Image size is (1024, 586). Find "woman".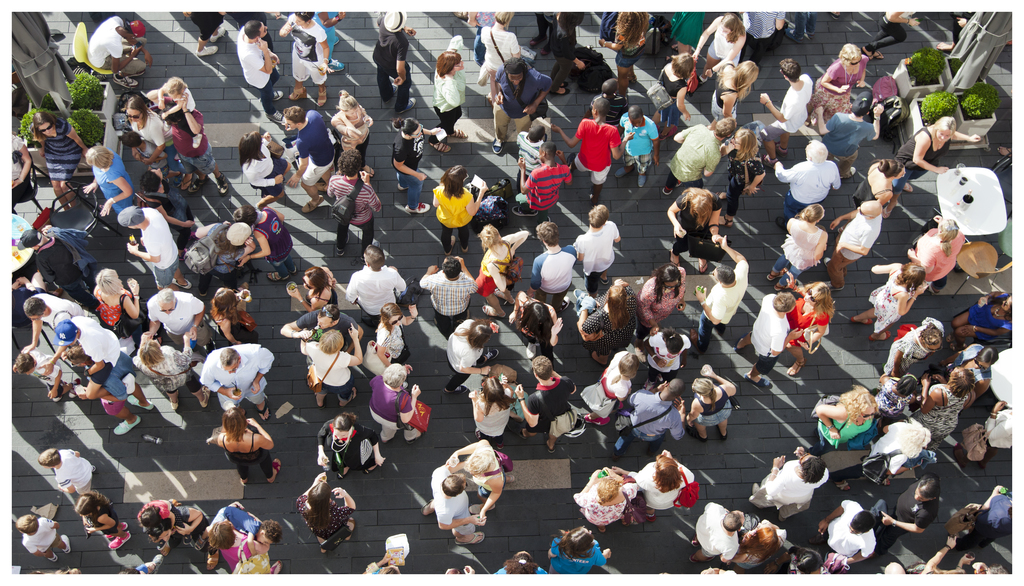
crop(282, 264, 349, 313).
